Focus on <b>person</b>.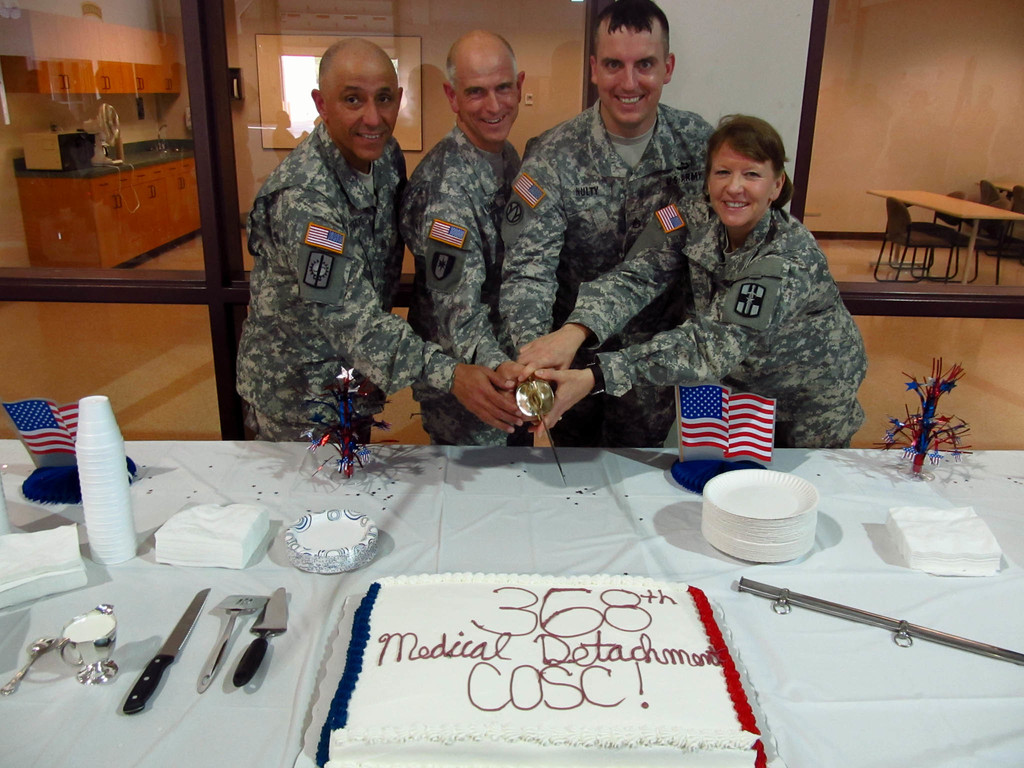
Focused at bbox=(401, 48, 527, 445).
